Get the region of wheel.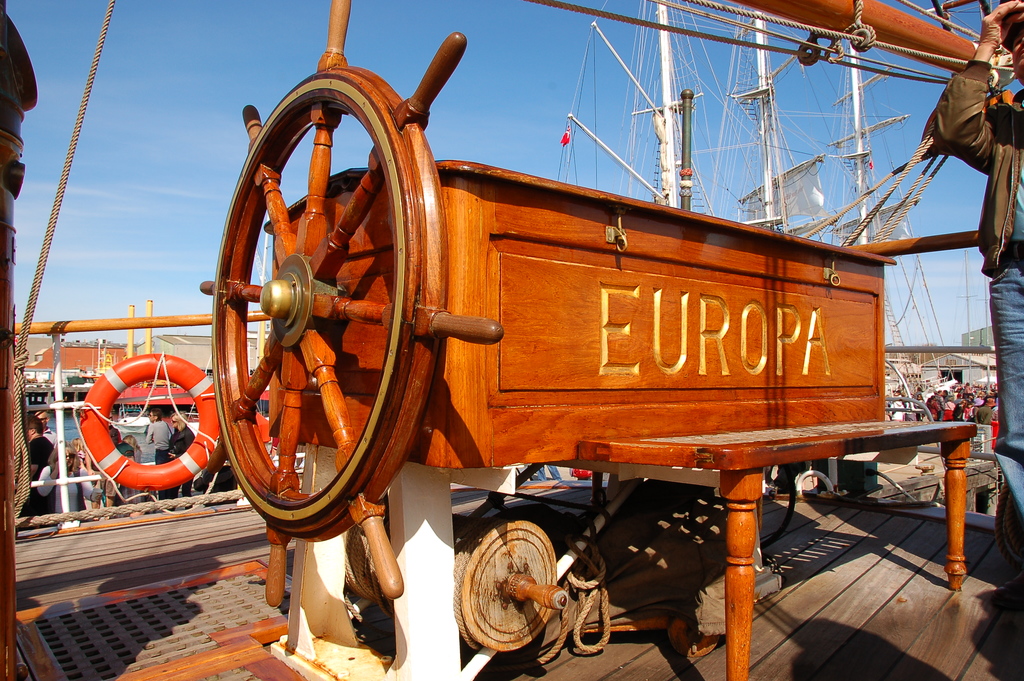
(left=464, top=530, right=577, bottom=654).
